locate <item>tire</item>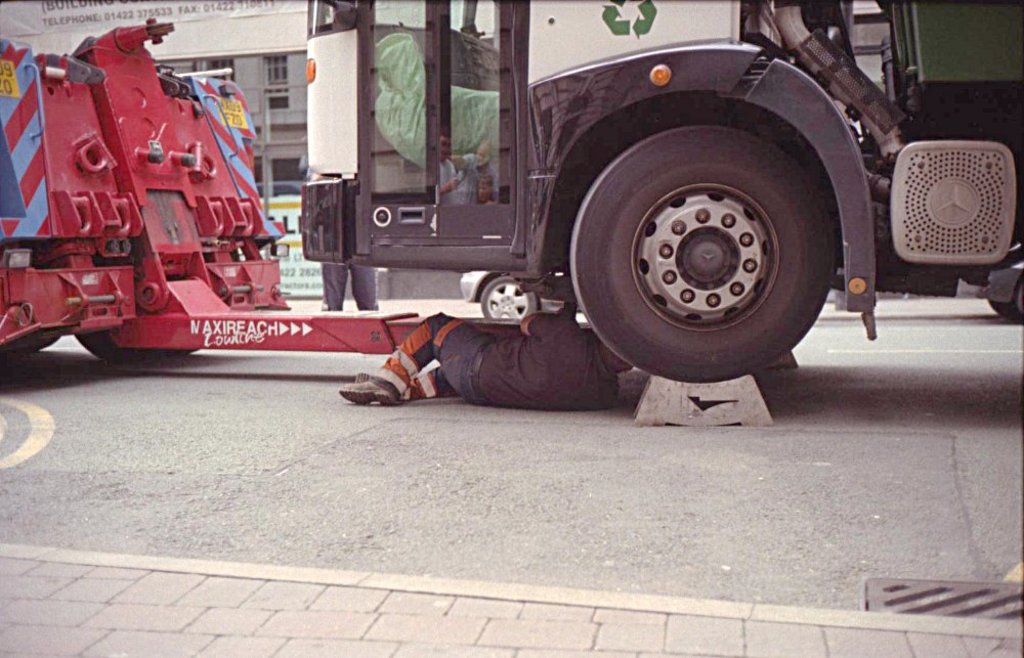
989 299 1015 317
